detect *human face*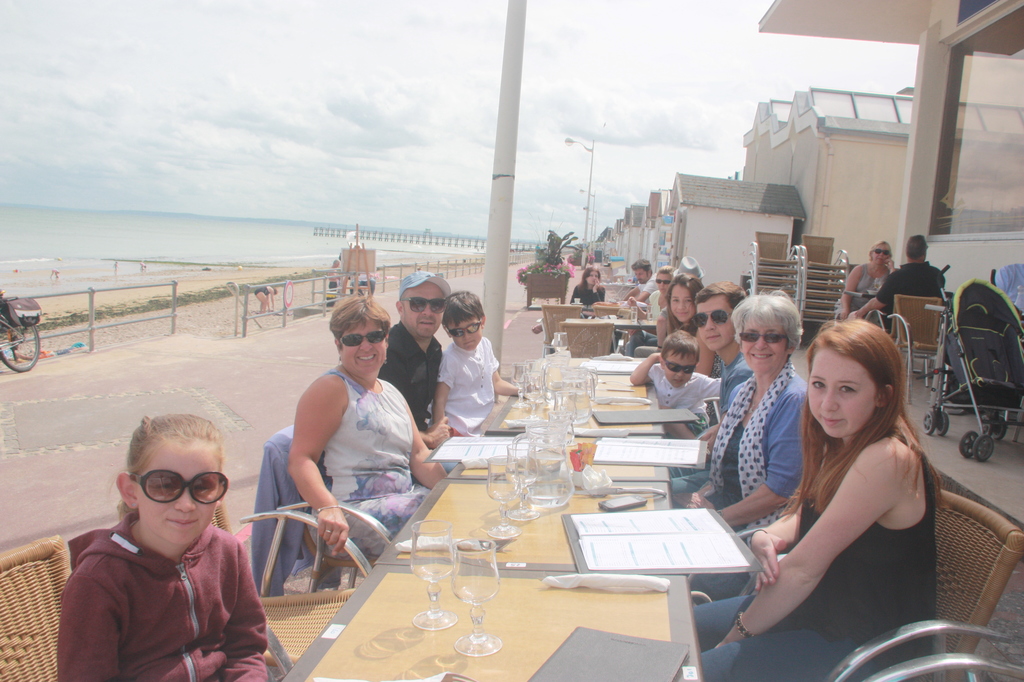
x1=663, y1=348, x2=695, y2=382
